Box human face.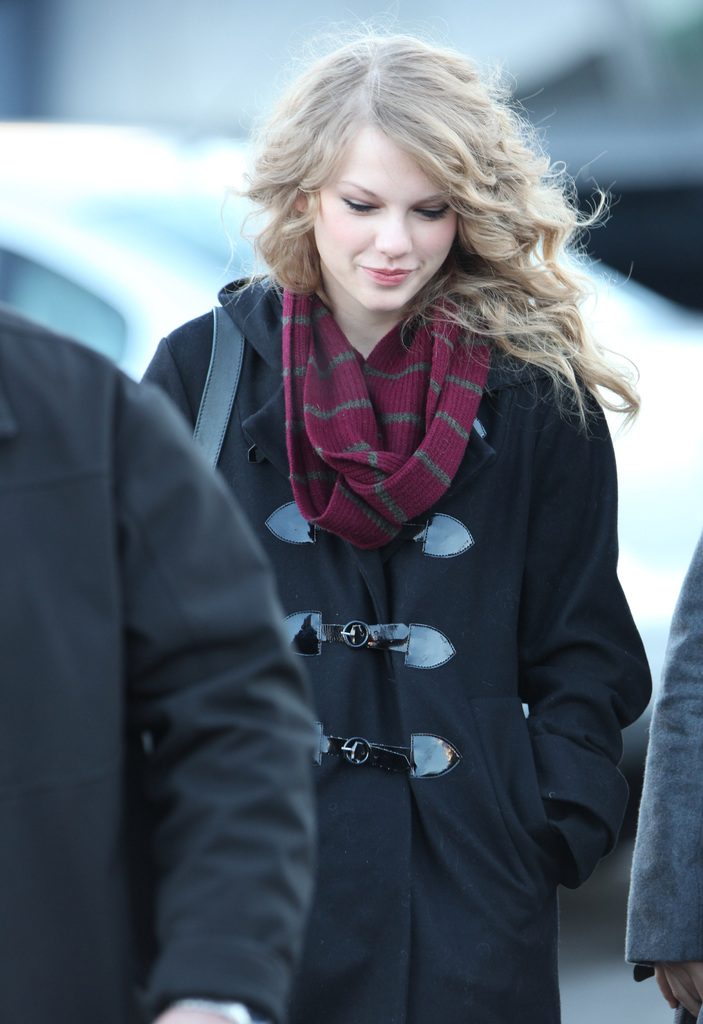
312, 123, 457, 310.
